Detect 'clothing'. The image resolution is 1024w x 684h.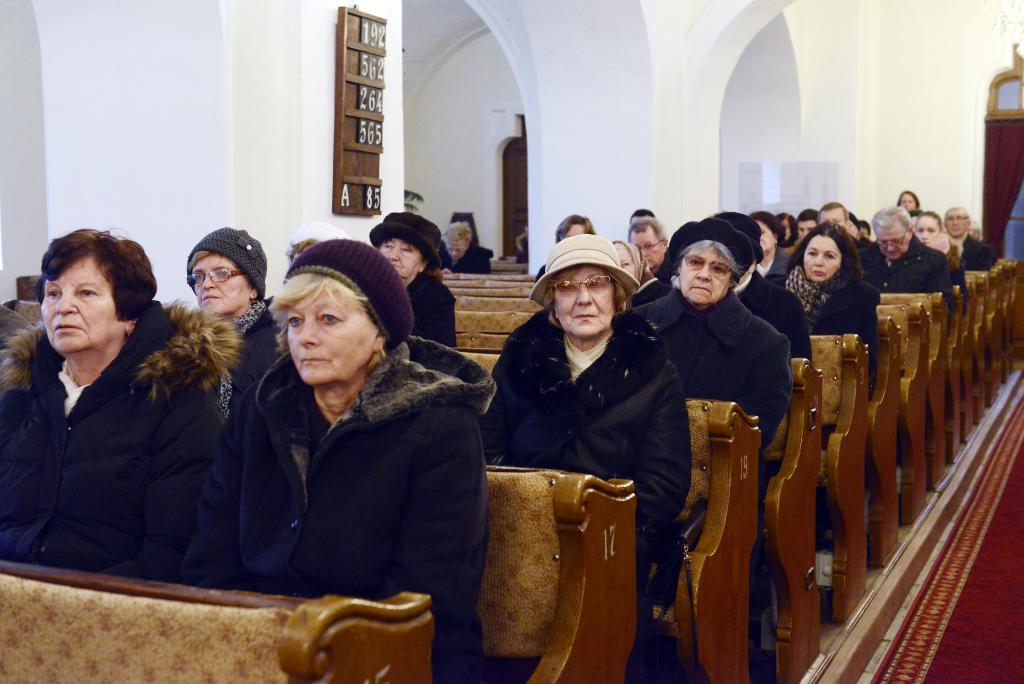
crop(447, 241, 480, 279).
